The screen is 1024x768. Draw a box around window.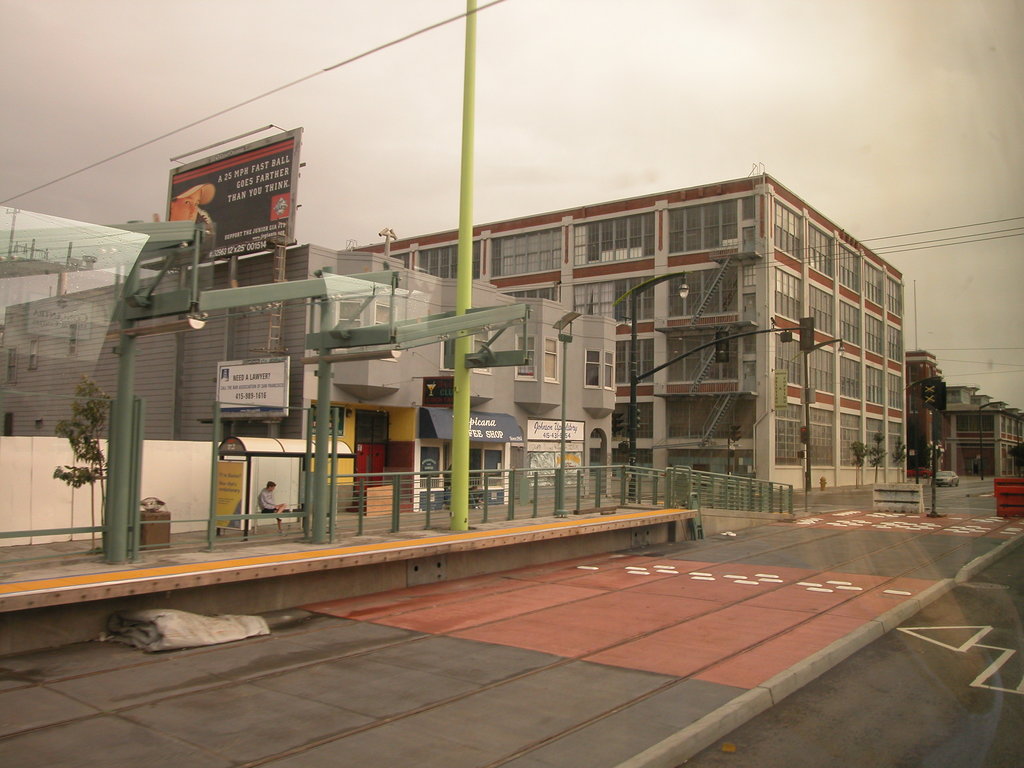
<bbox>515, 337, 535, 375</bbox>.
